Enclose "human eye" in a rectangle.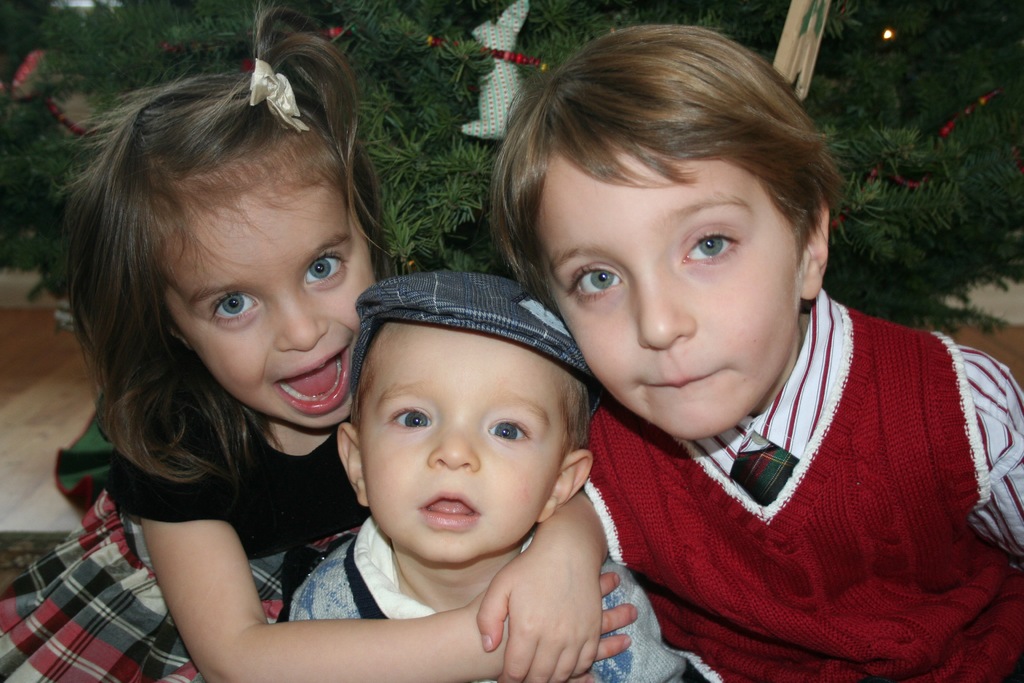
[564,261,628,300].
